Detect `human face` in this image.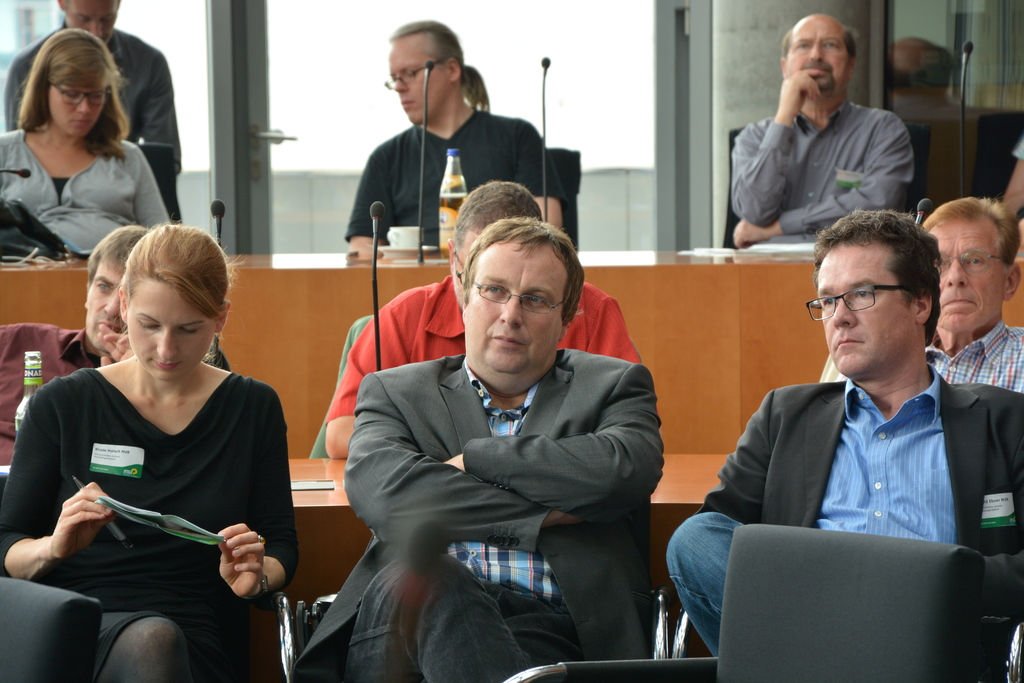
Detection: detection(49, 83, 106, 133).
